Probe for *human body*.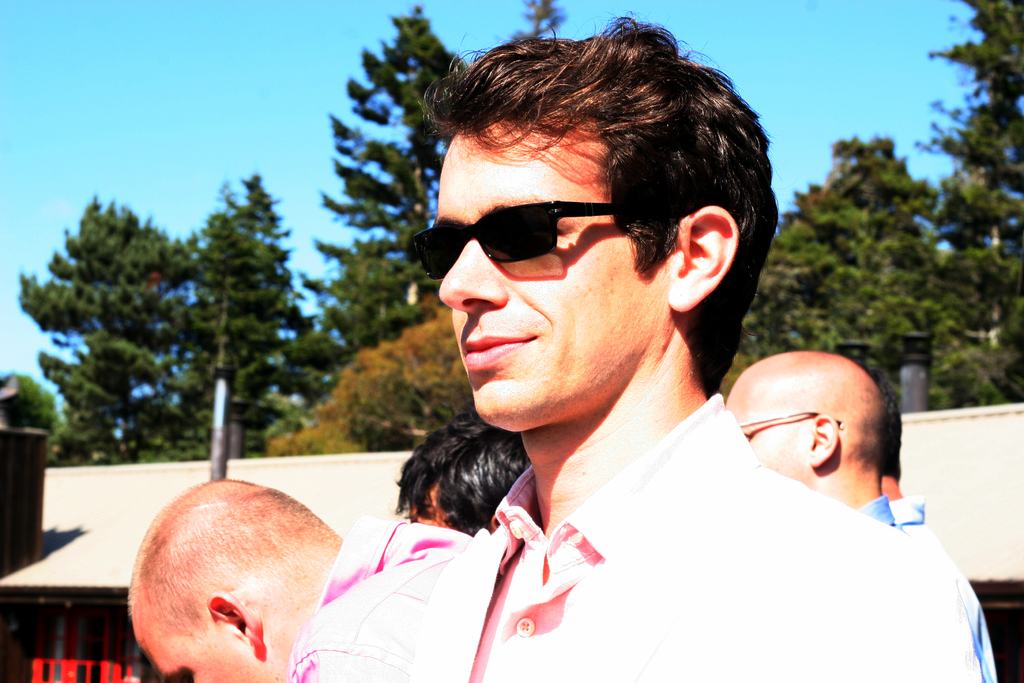
Probe result: <bbox>400, 418, 524, 534</bbox>.
